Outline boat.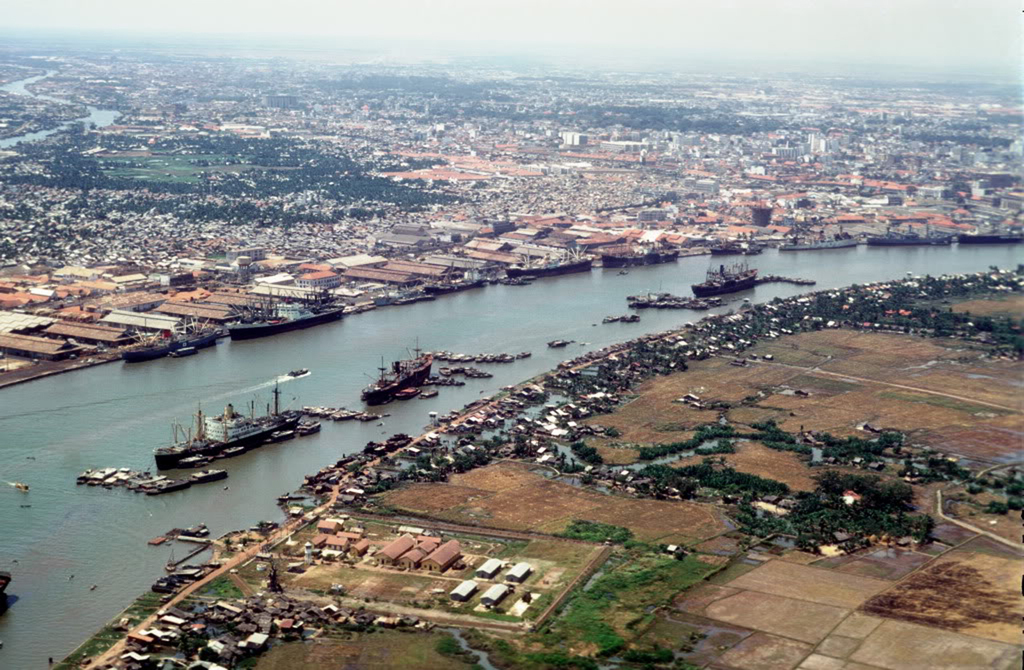
Outline: 860, 228, 963, 246.
